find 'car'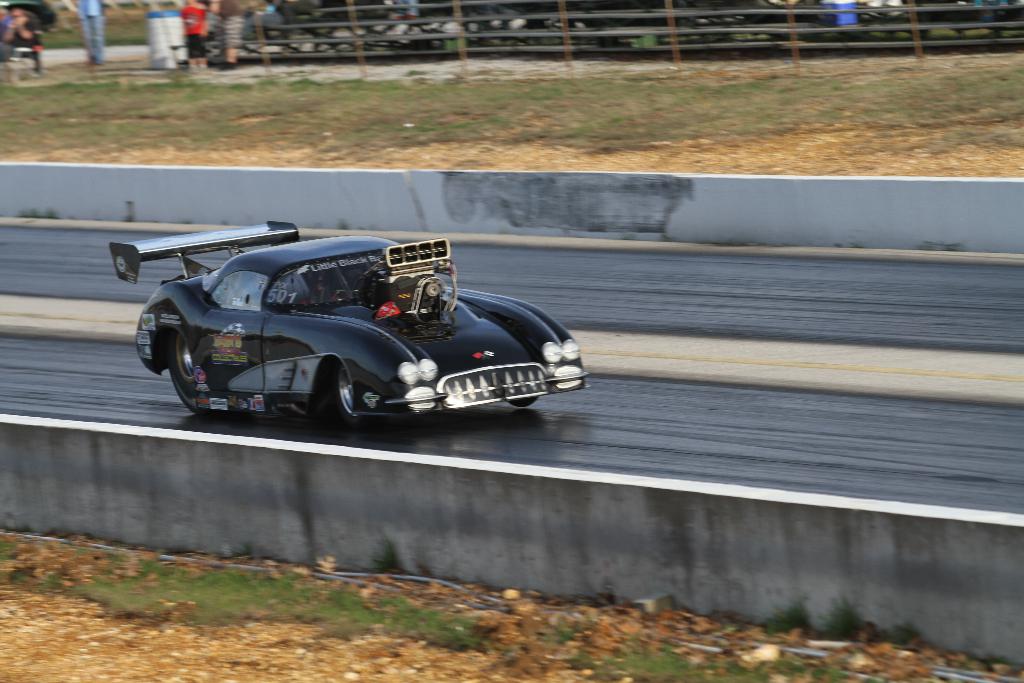
<region>120, 230, 585, 431</region>
